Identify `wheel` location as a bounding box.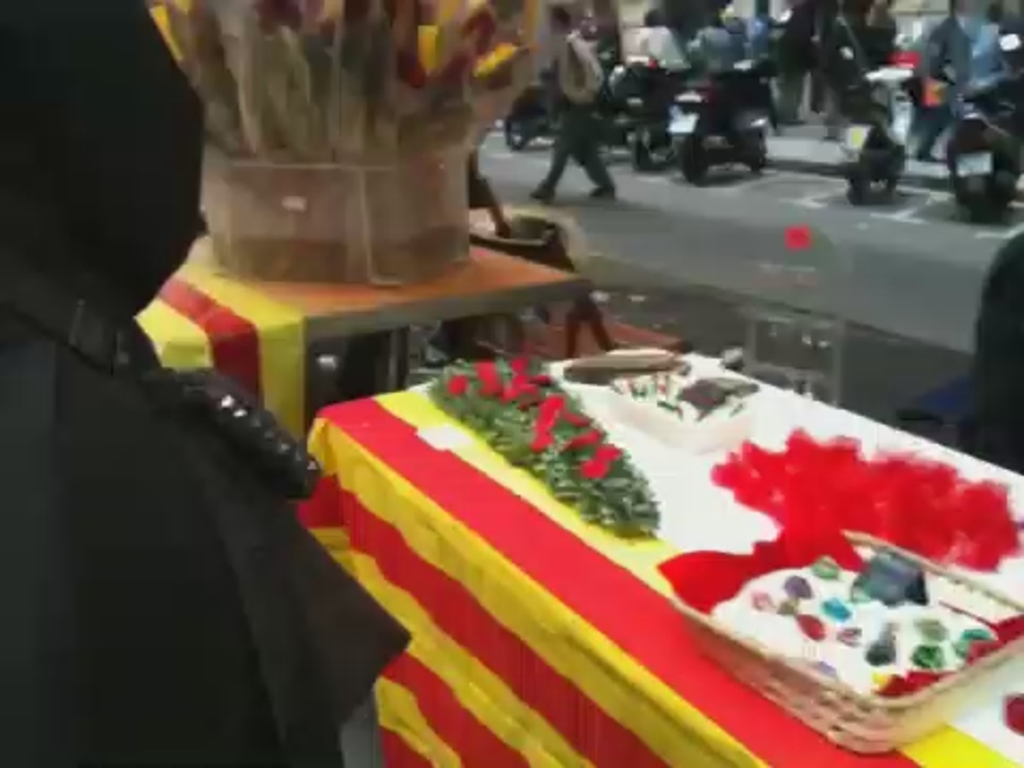
l=503, t=115, r=531, b=149.
